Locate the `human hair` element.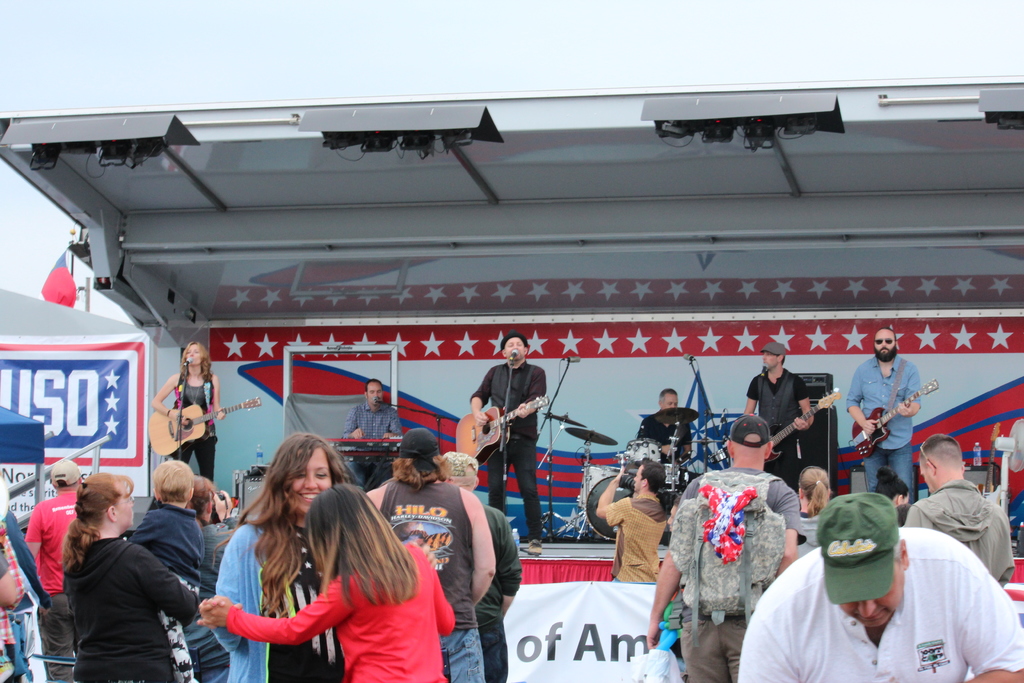
Element bbox: left=62, top=470, right=133, bottom=569.
